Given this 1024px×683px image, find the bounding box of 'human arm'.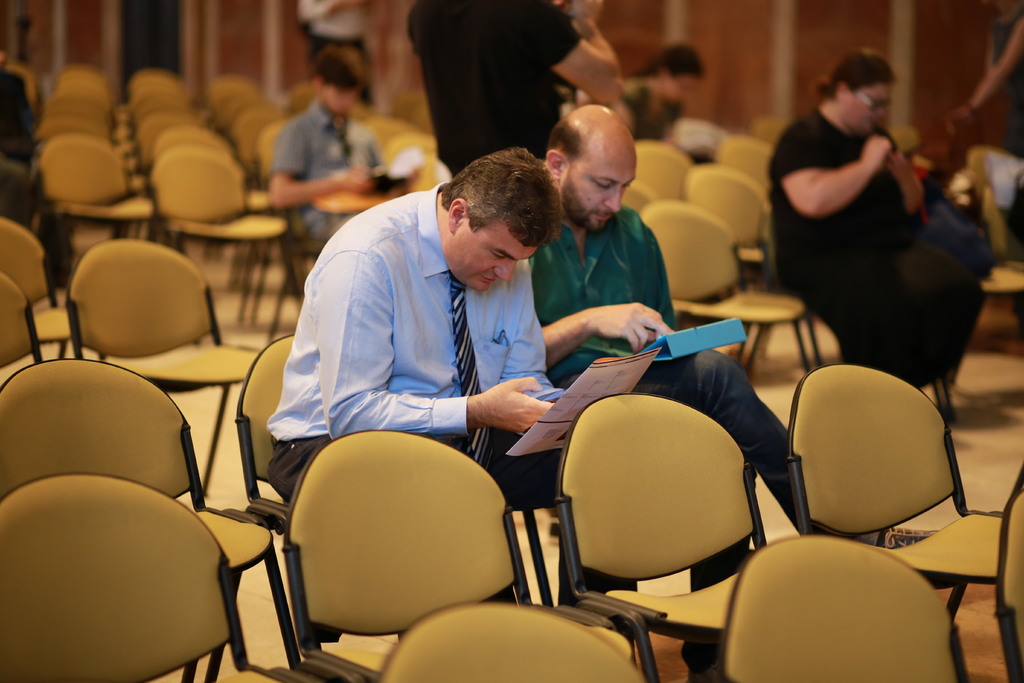
select_region(540, 292, 682, 374).
